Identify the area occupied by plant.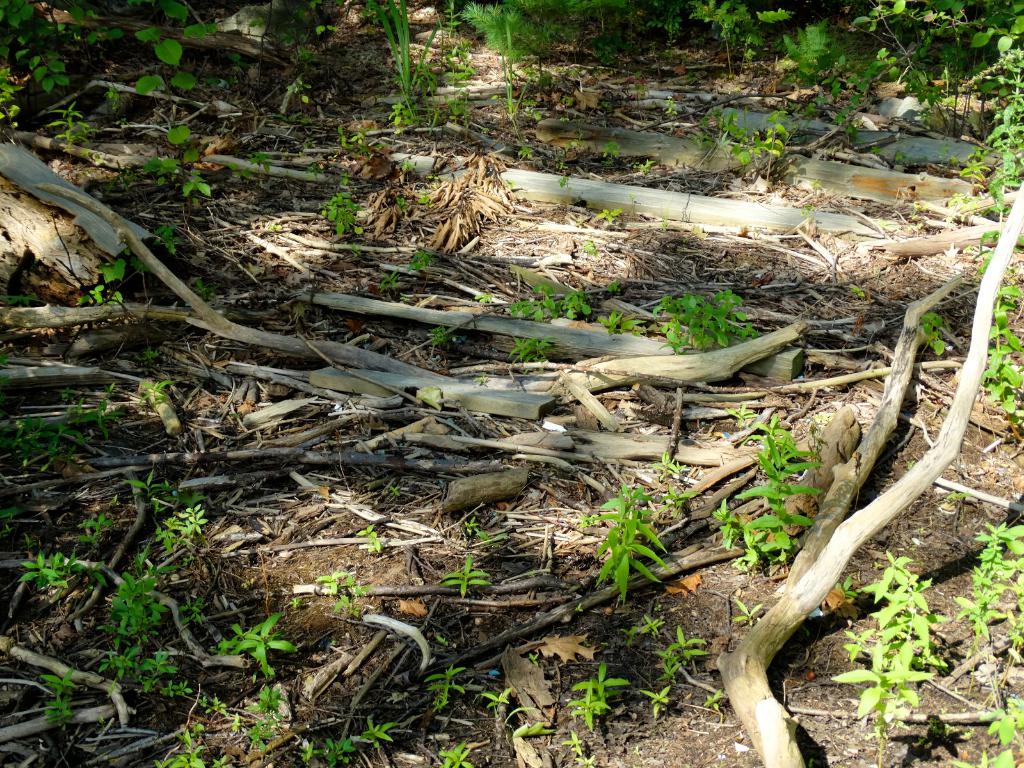
Area: region(79, 256, 138, 312).
